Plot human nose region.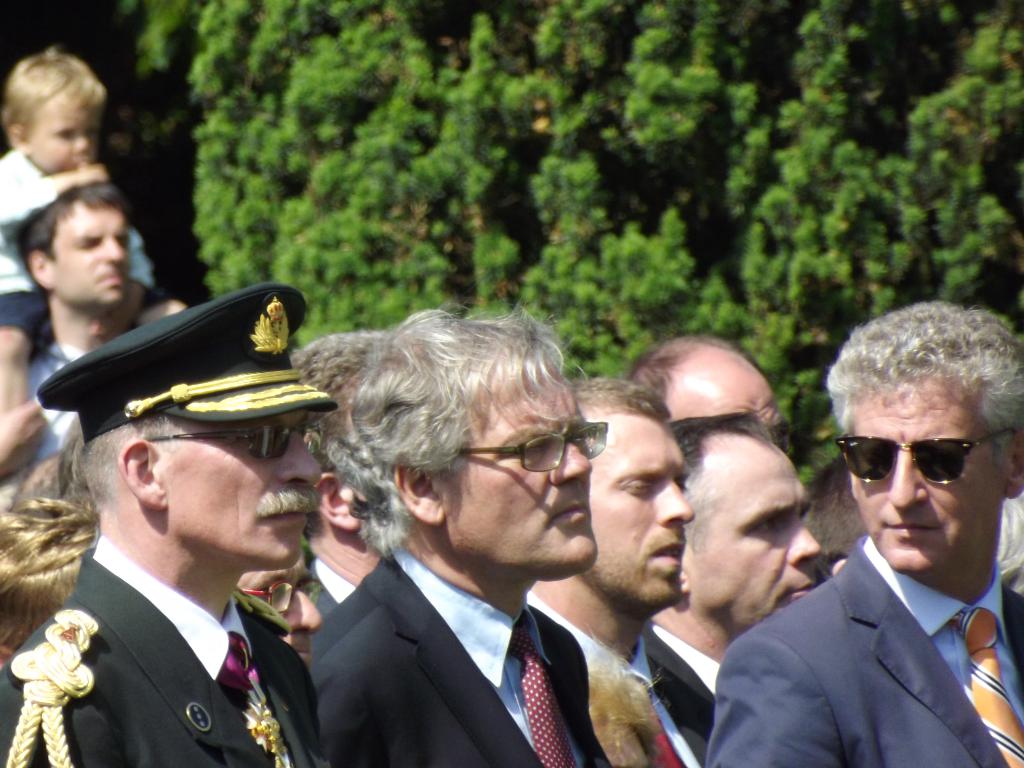
Plotted at [x1=888, y1=447, x2=933, y2=511].
